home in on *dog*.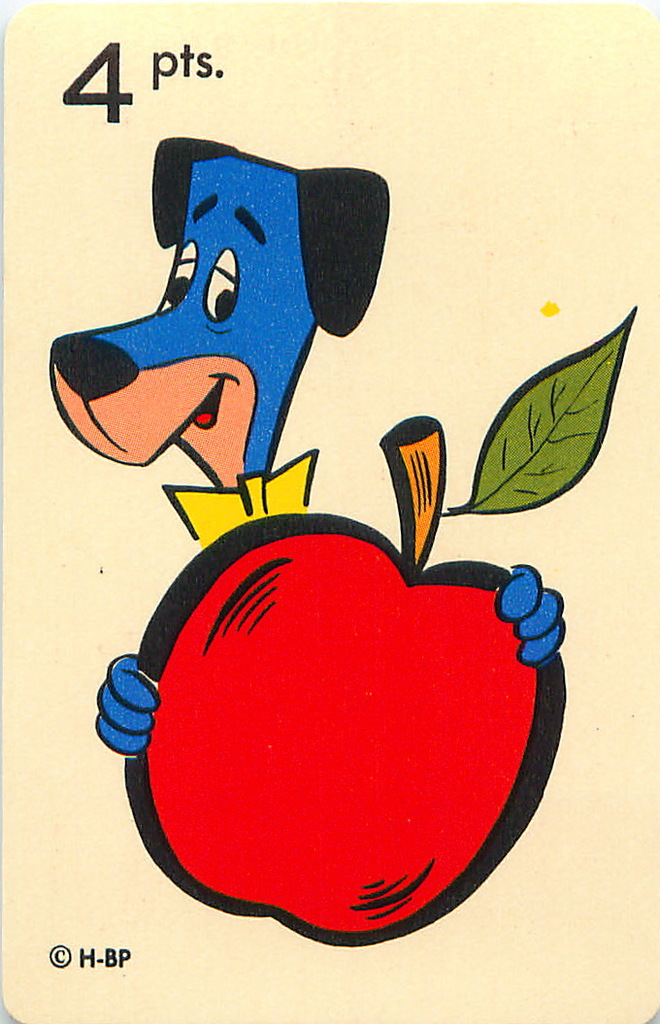
Homed in at box(41, 138, 567, 764).
